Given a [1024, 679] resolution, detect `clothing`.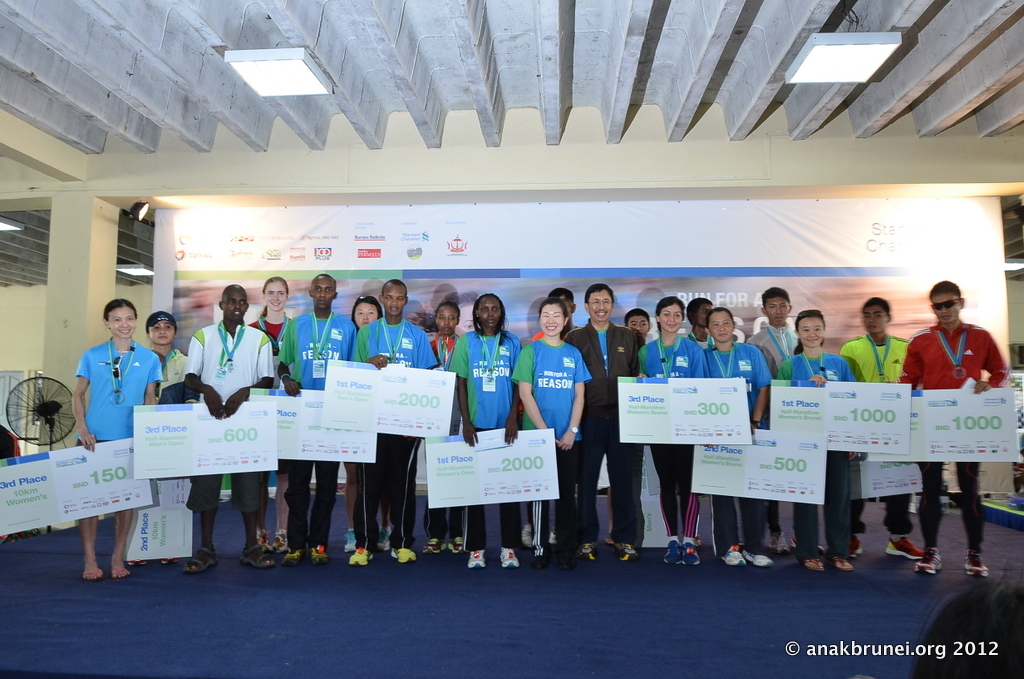
select_region(897, 329, 1013, 552).
